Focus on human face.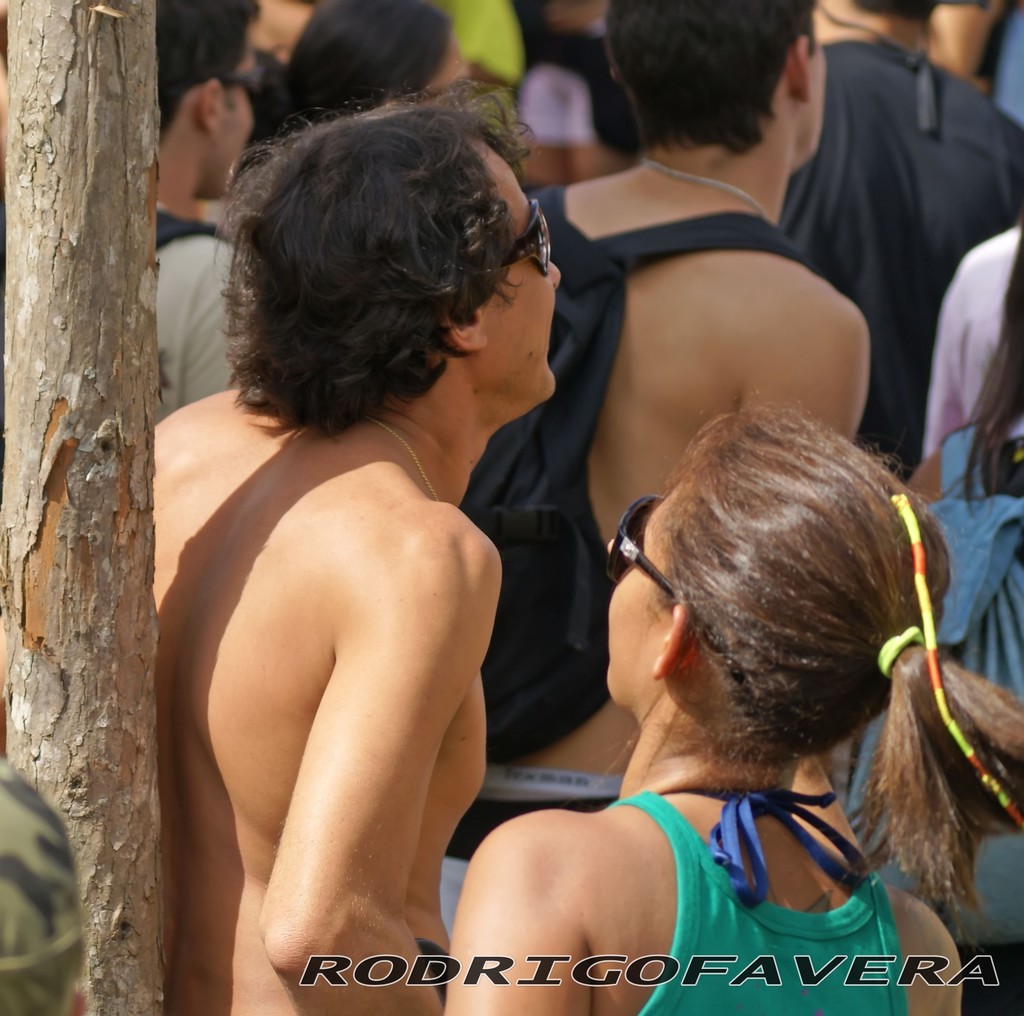
Focused at x1=473 y1=145 x2=565 y2=429.
